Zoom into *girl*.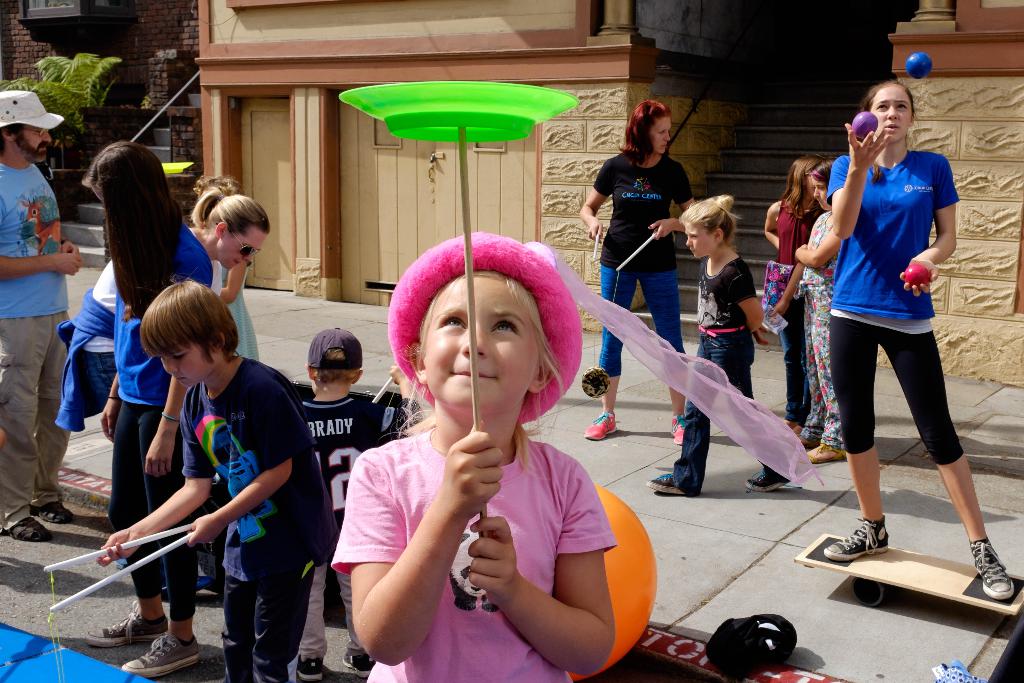
Zoom target: select_region(325, 232, 825, 682).
